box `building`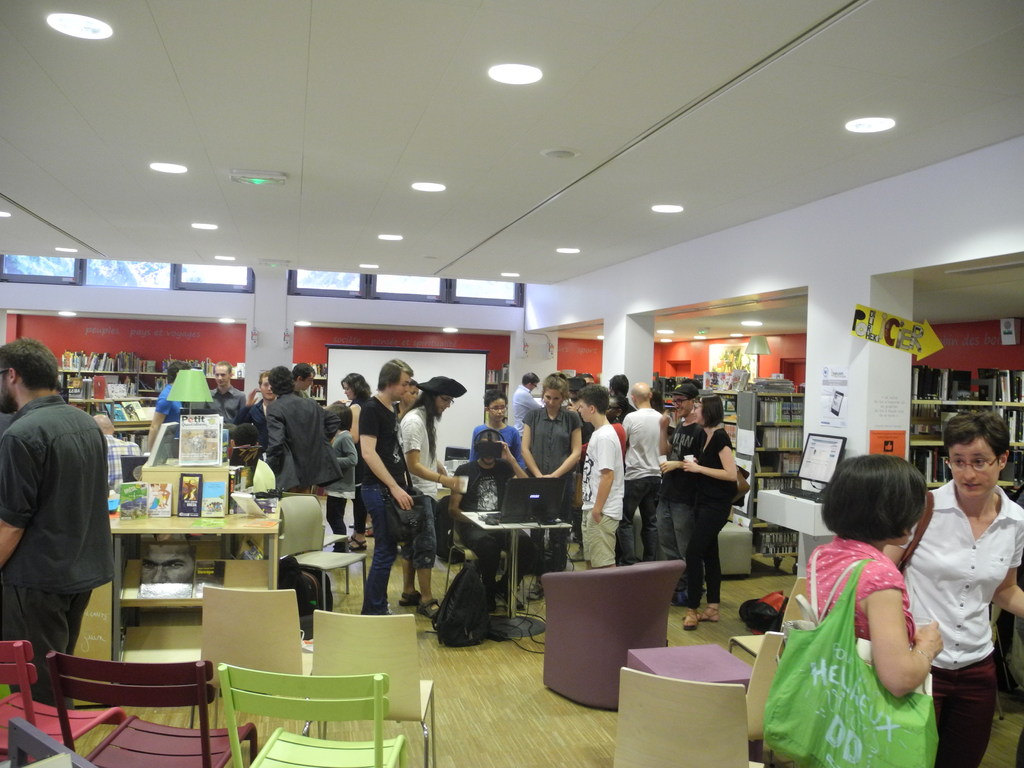
rect(0, 0, 1023, 767)
